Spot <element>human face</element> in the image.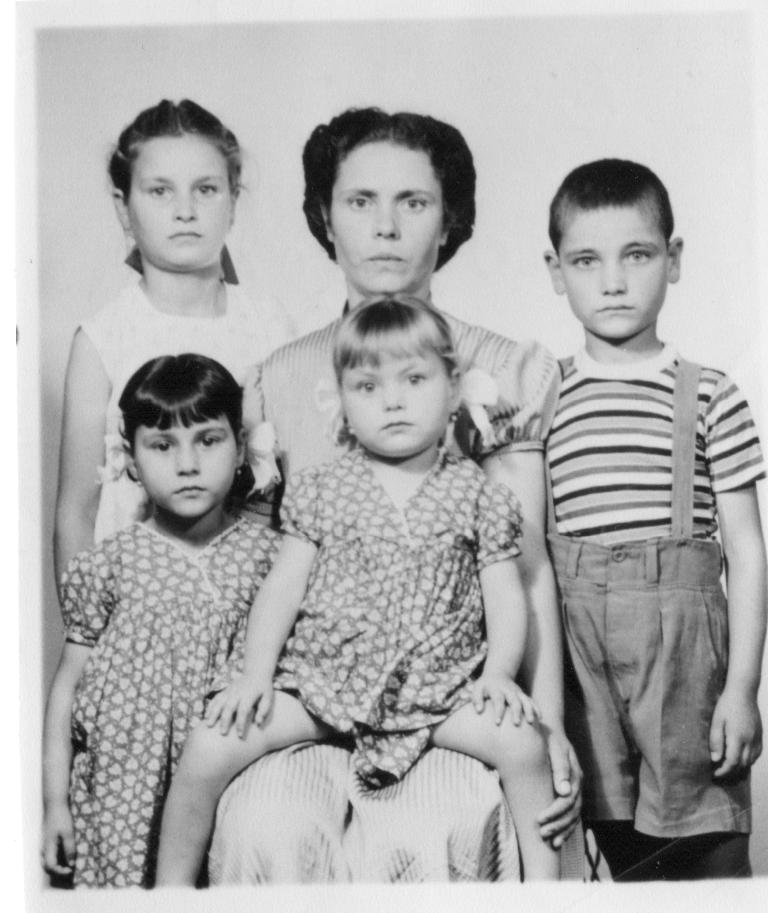
<element>human face</element> found at [left=328, top=135, right=448, bottom=292].
